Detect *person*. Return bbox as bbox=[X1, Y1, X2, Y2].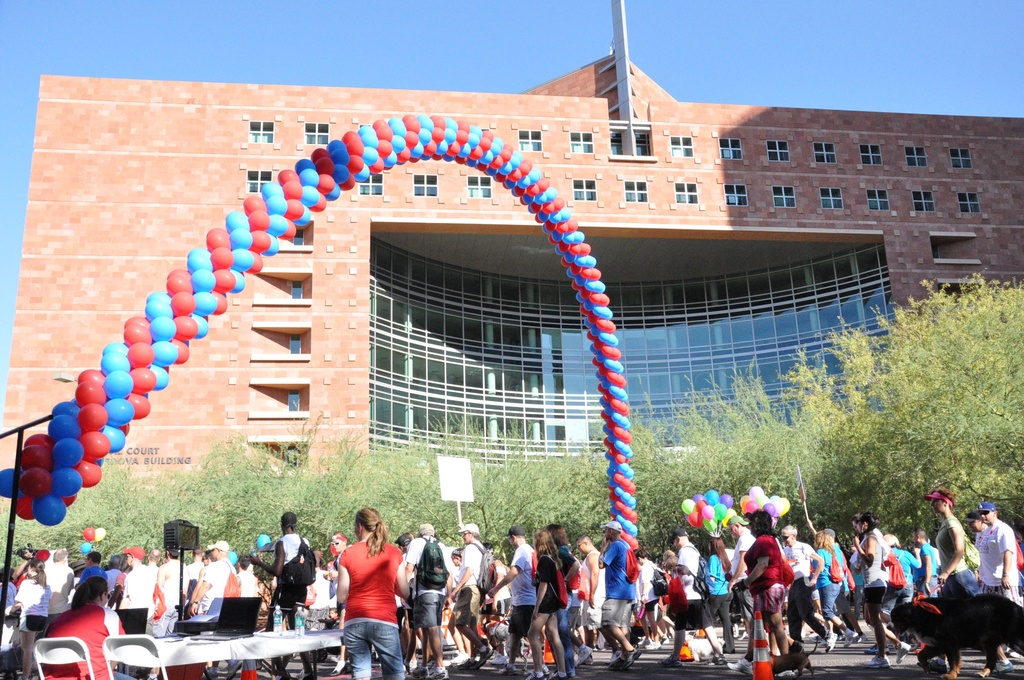
bbox=[147, 549, 189, 632].
